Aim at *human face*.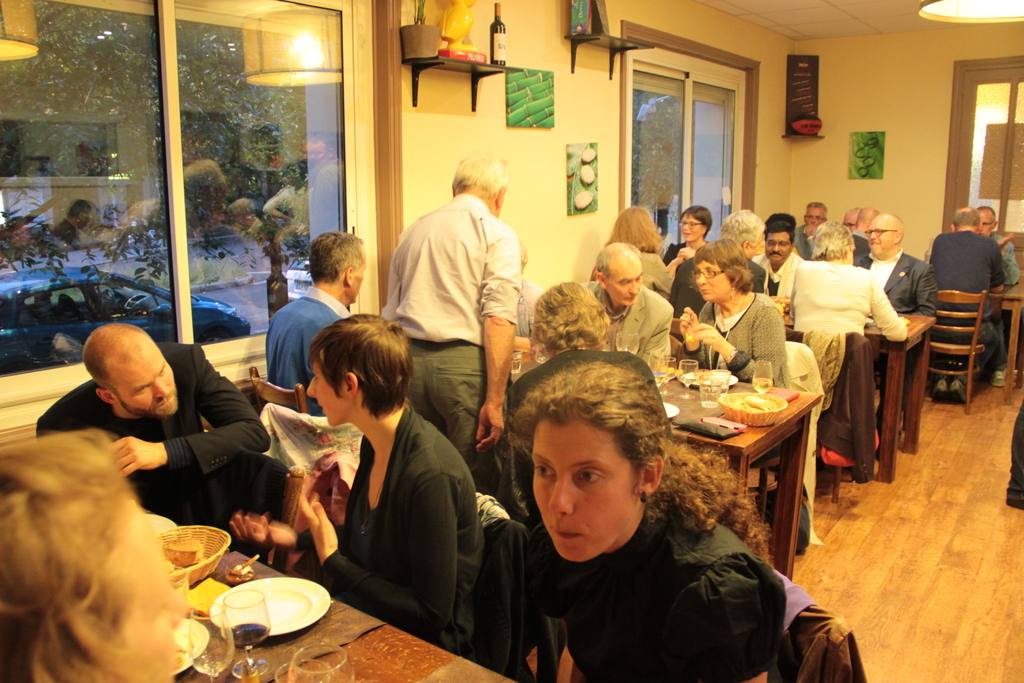
Aimed at box=[694, 256, 726, 301].
